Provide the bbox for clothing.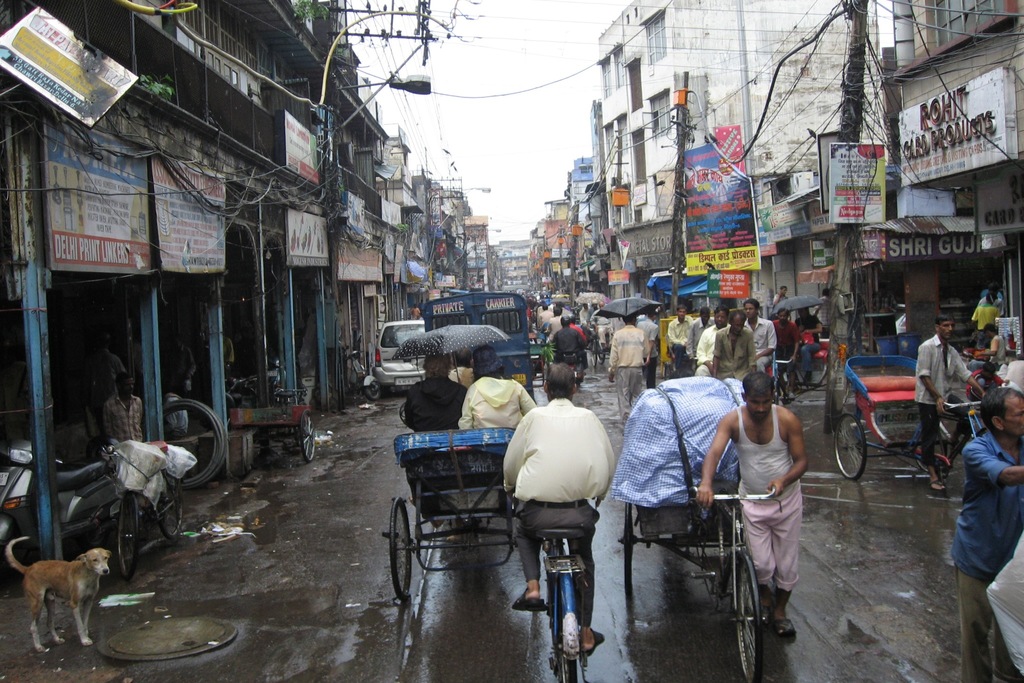
[x1=92, y1=349, x2=124, y2=393].
